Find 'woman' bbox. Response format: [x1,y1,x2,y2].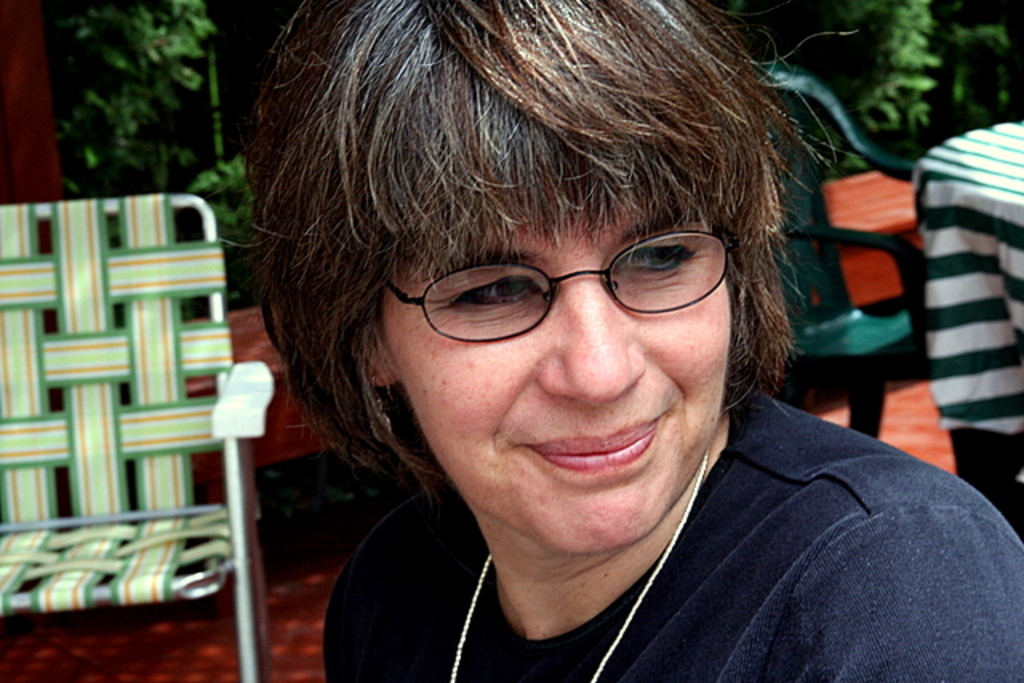
[242,0,1022,681].
